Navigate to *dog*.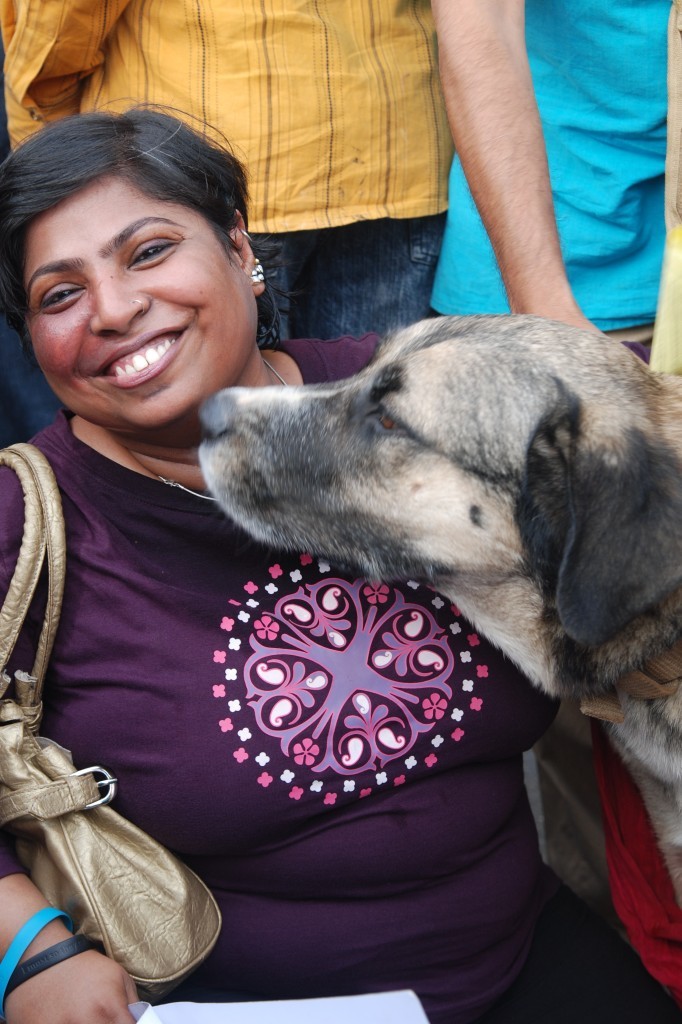
Navigation target: region(195, 311, 681, 919).
